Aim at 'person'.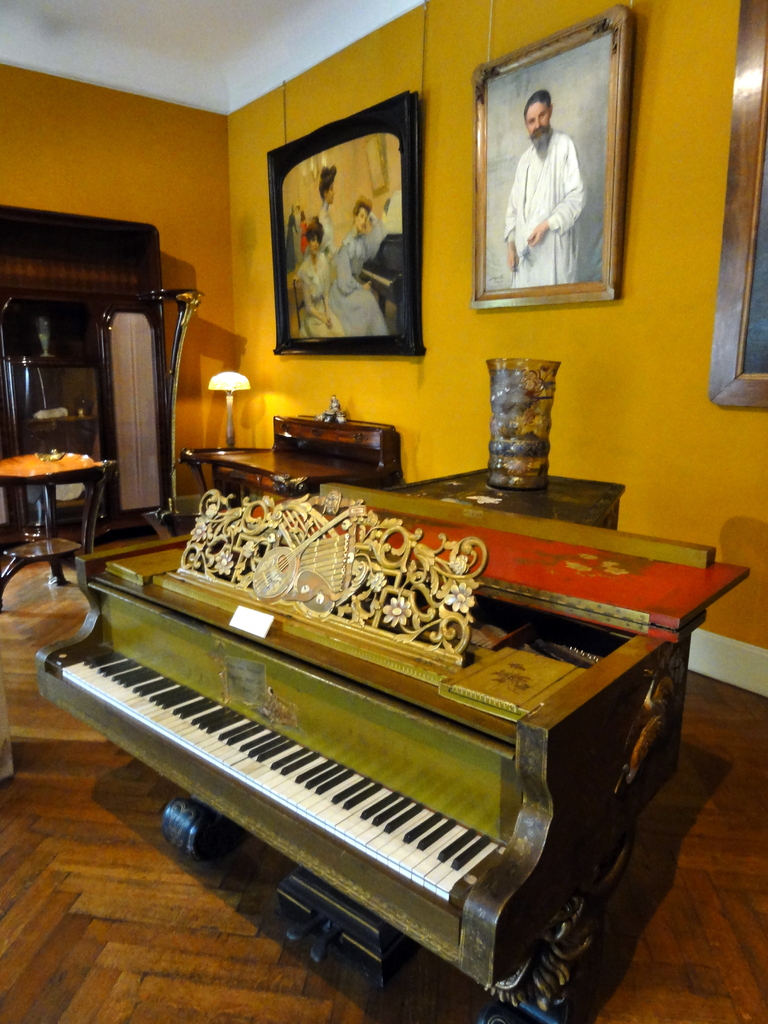
Aimed at x1=321, y1=164, x2=342, y2=253.
